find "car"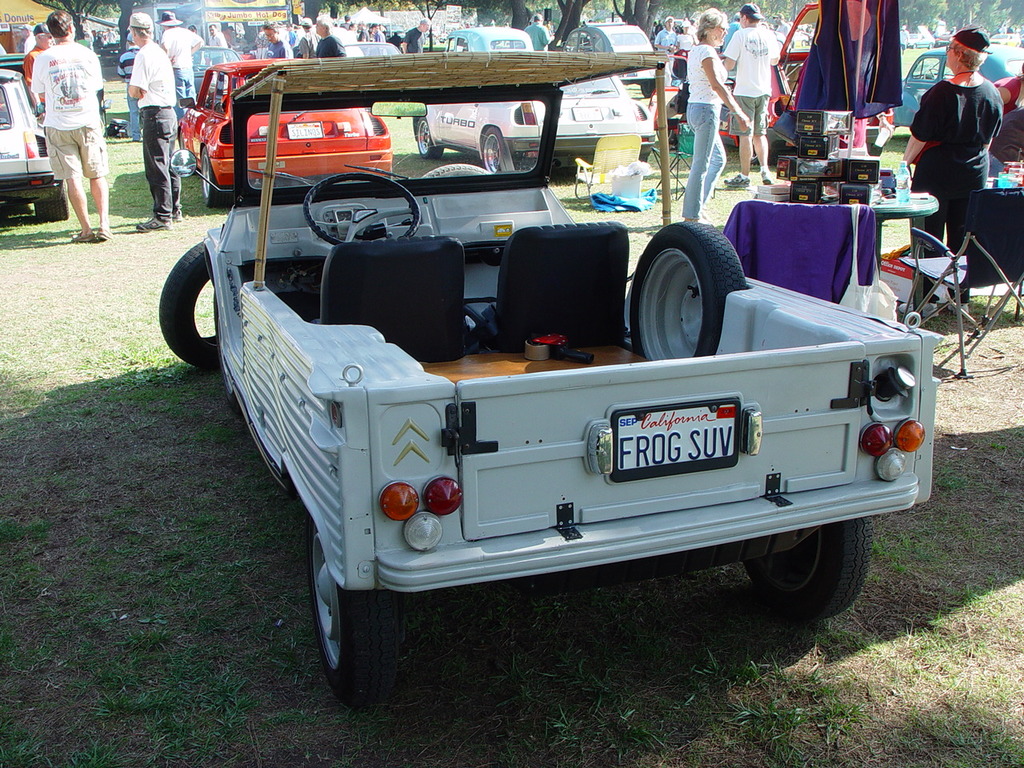
crop(406, 74, 658, 182)
